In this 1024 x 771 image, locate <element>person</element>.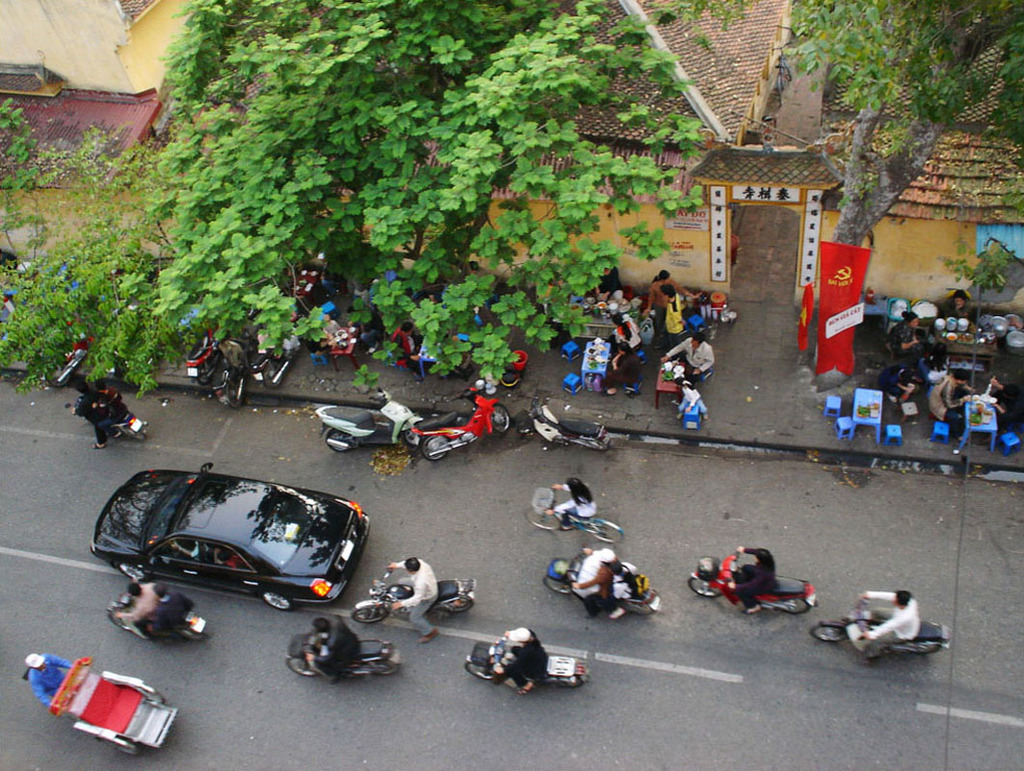
Bounding box: box(543, 475, 598, 532).
